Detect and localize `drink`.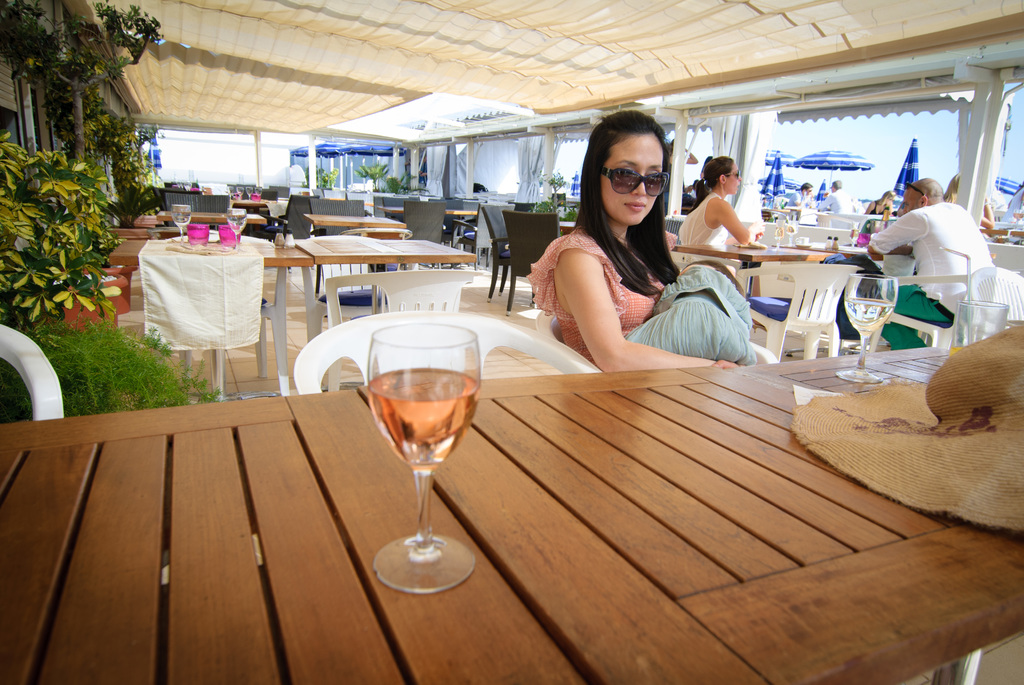
Localized at 171,214,191,230.
